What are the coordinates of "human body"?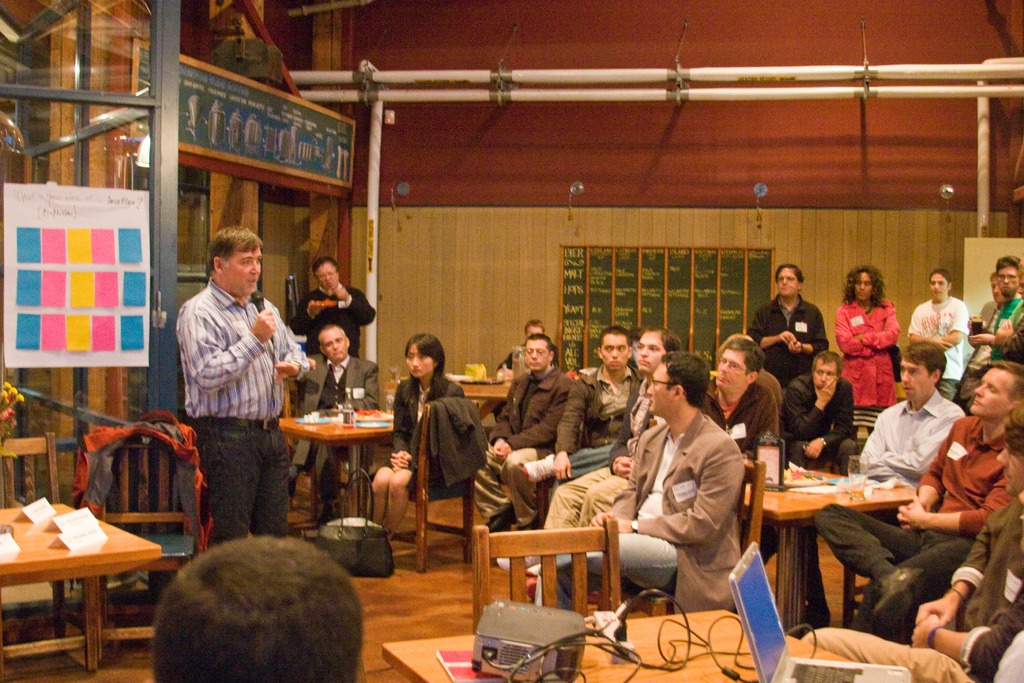
<region>287, 353, 380, 514</region>.
